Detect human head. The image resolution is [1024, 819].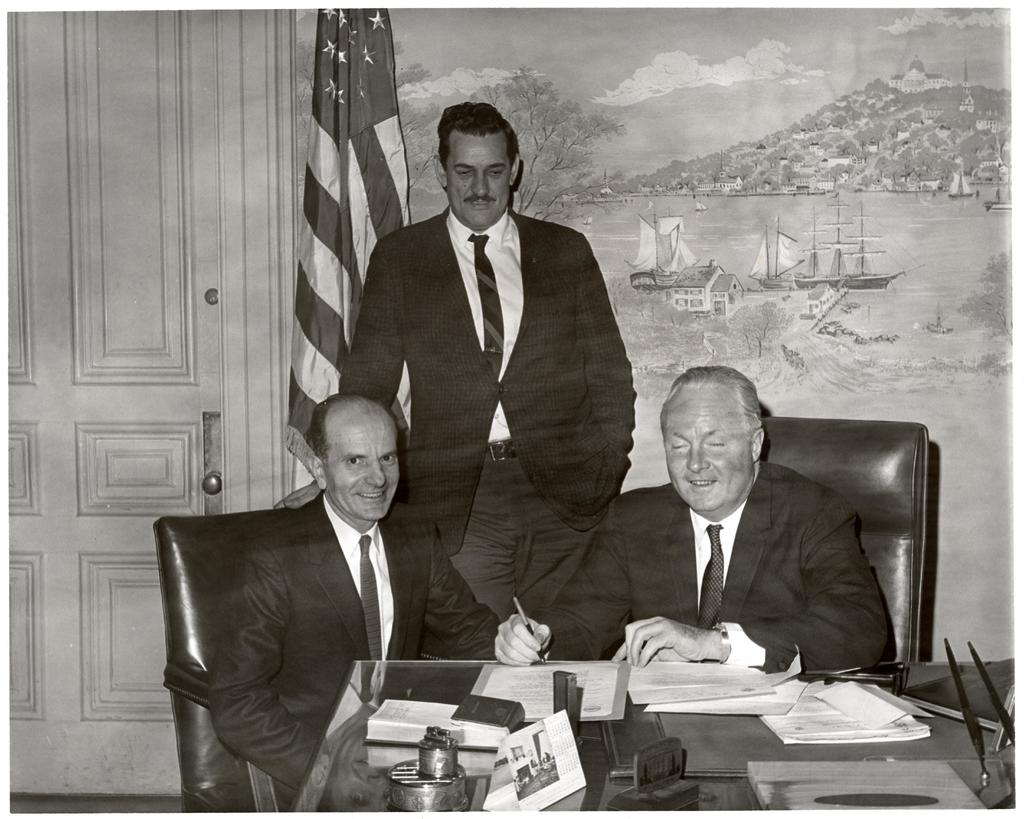
{"x1": 660, "y1": 364, "x2": 762, "y2": 513}.
